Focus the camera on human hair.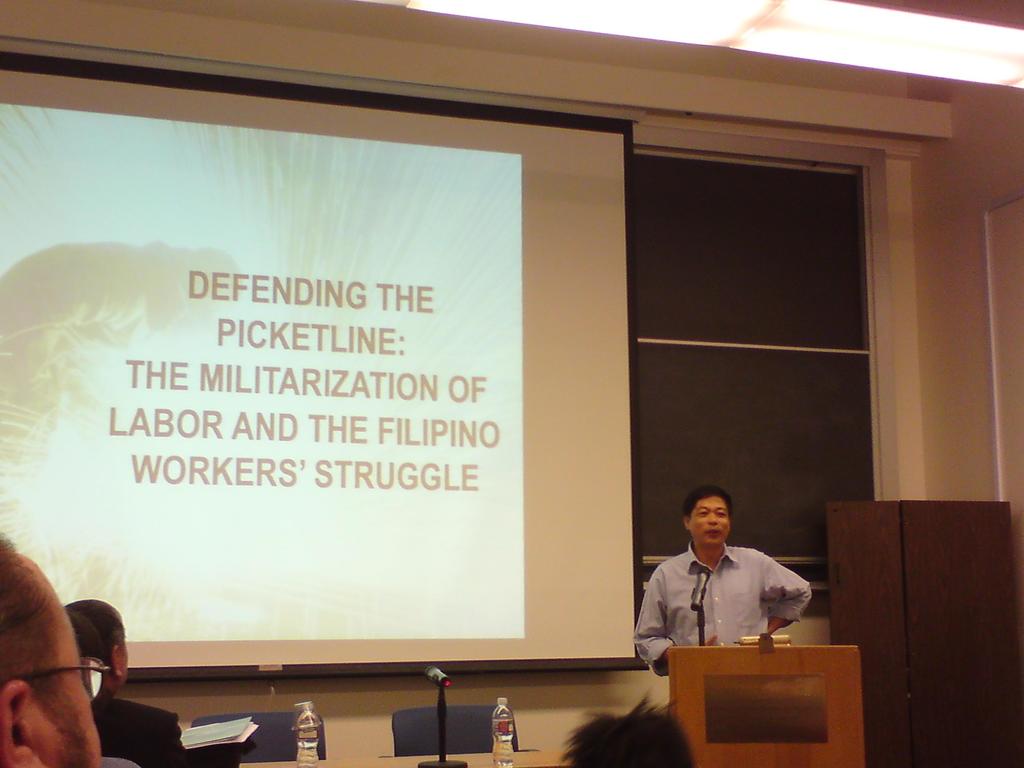
Focus region: 0, 531, 99, 767.
